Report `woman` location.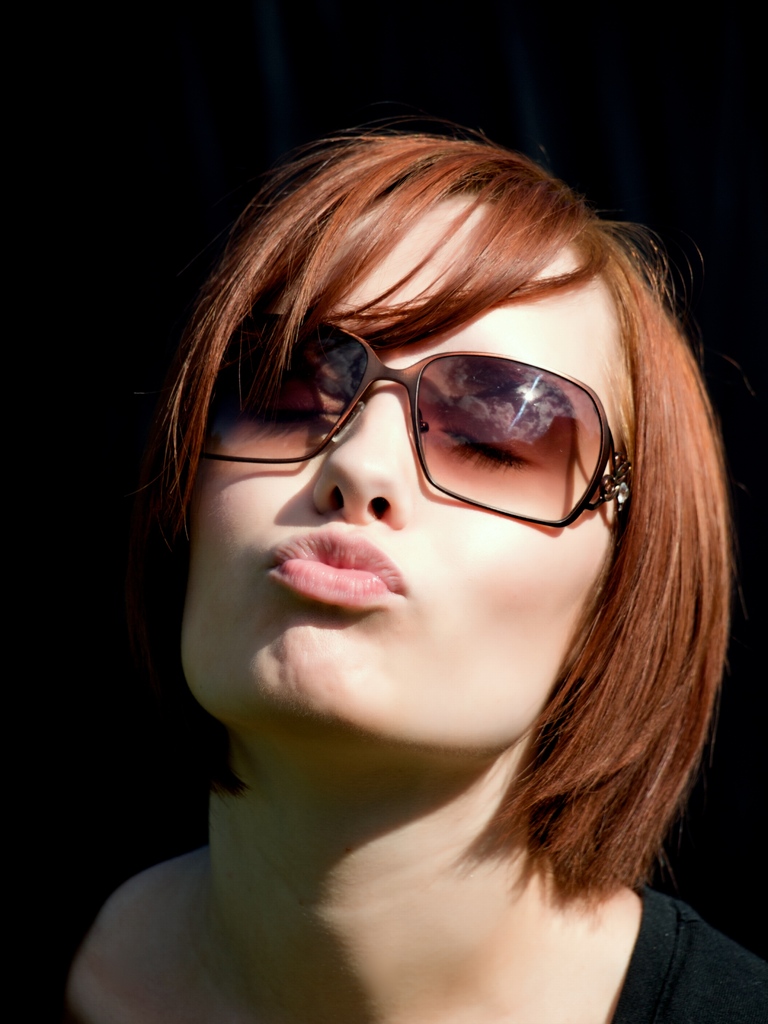
Report: bbox(70, 57, 748, 1023).
